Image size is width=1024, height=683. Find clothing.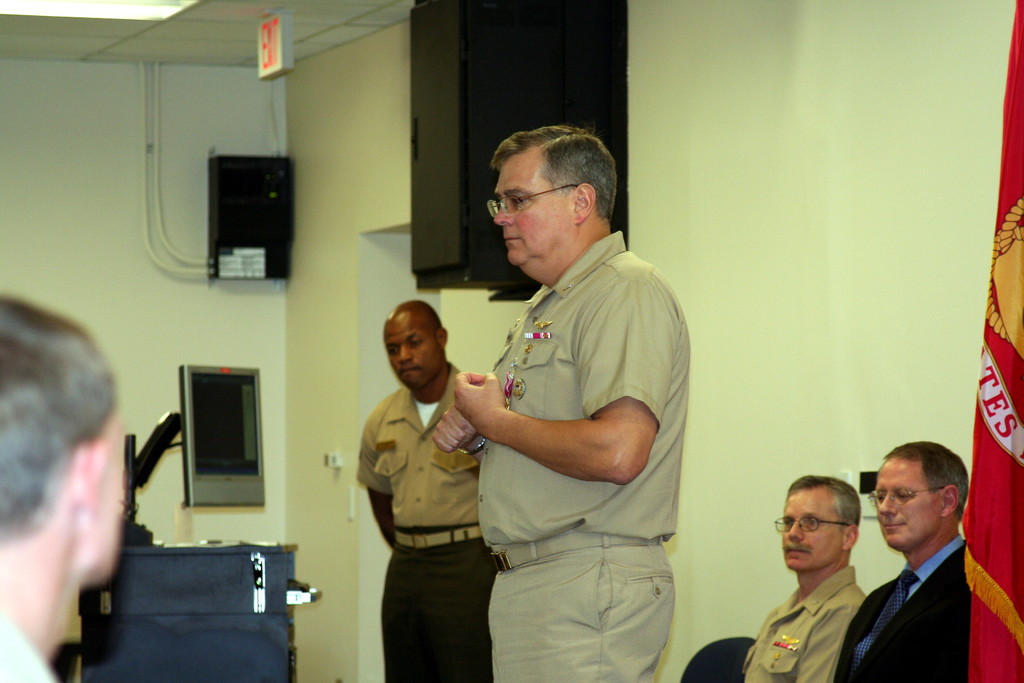
region(745, 569, 862, 680).
